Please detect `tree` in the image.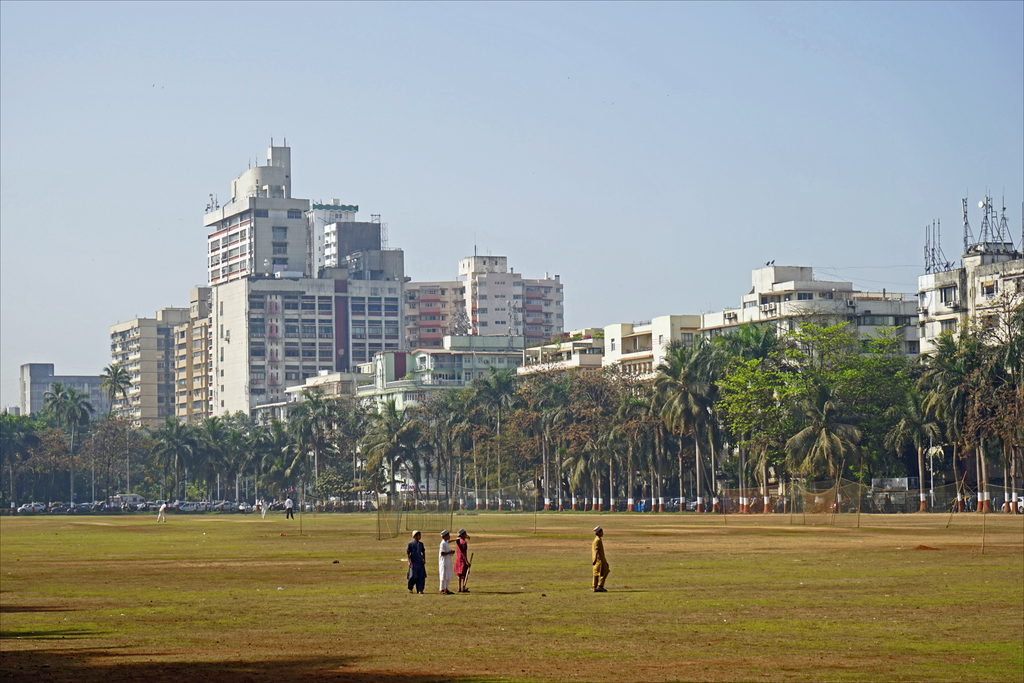
box(555, 359, 637, 514).
